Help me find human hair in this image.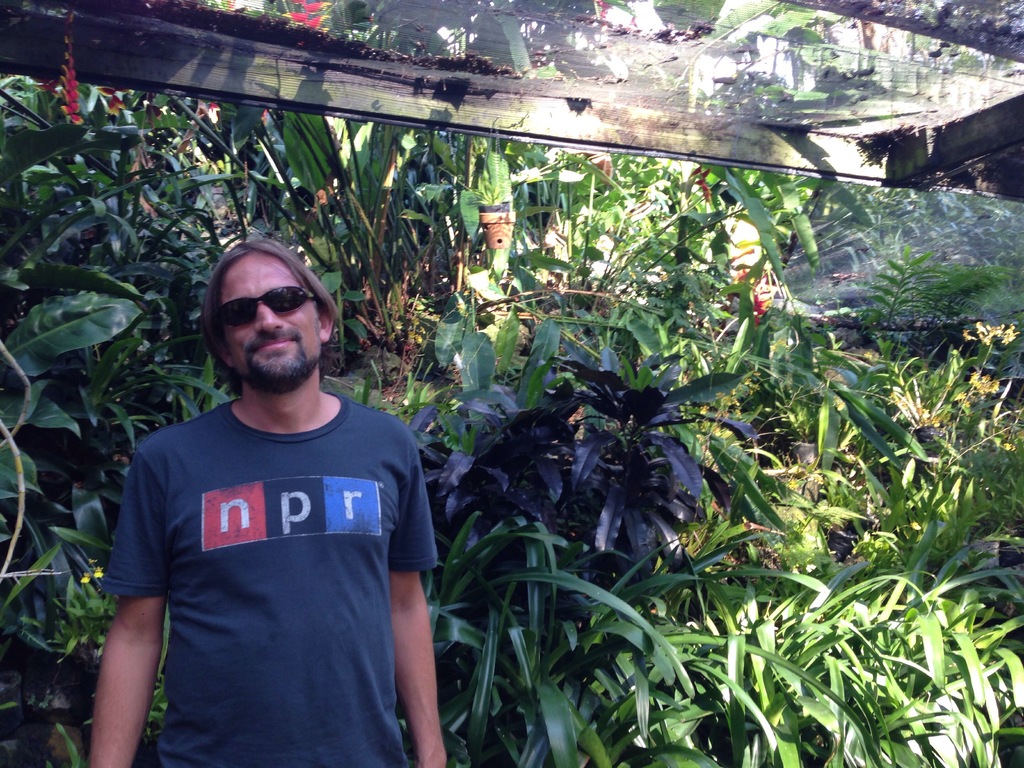
Found it: Rect(198, 239, 346, 364).
